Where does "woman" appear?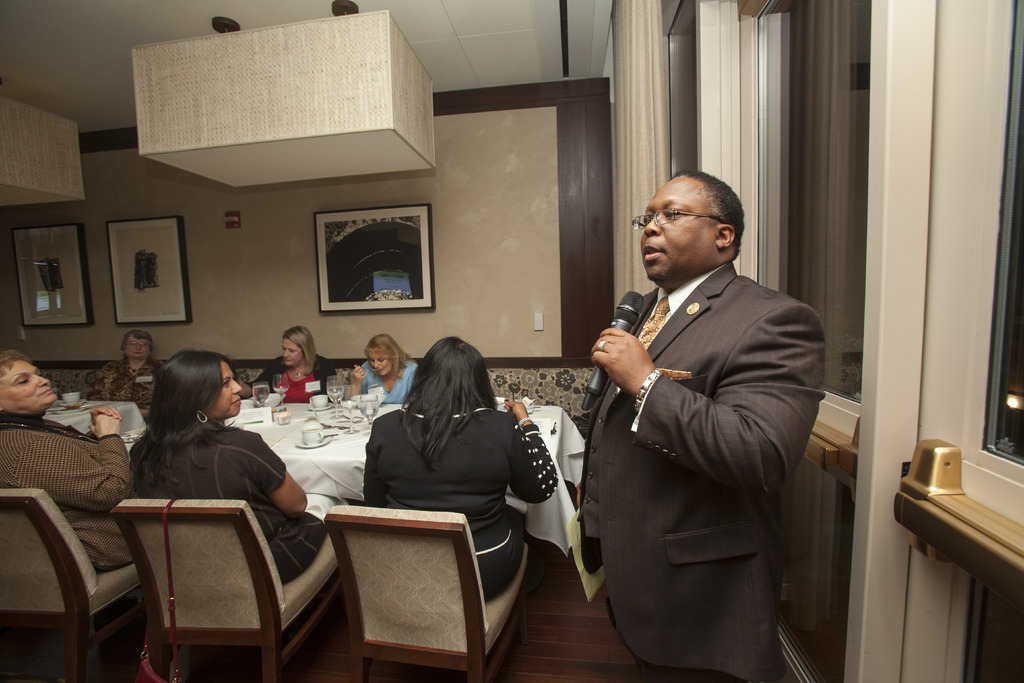
Appears at rect(351, 336, 550, 606).
